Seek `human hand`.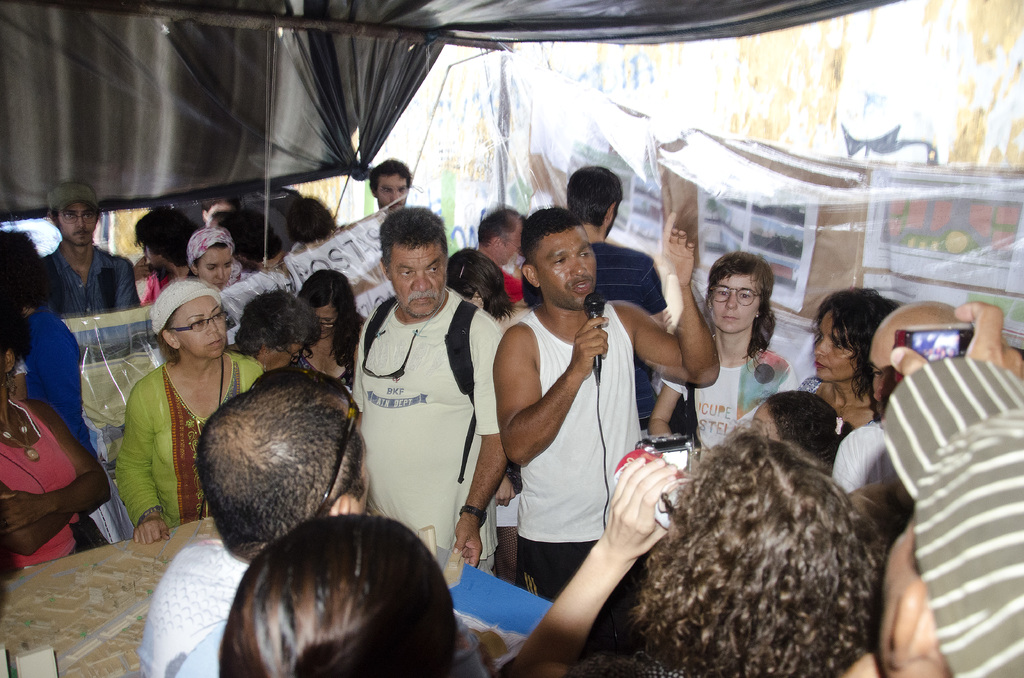
0/490/40/538.
